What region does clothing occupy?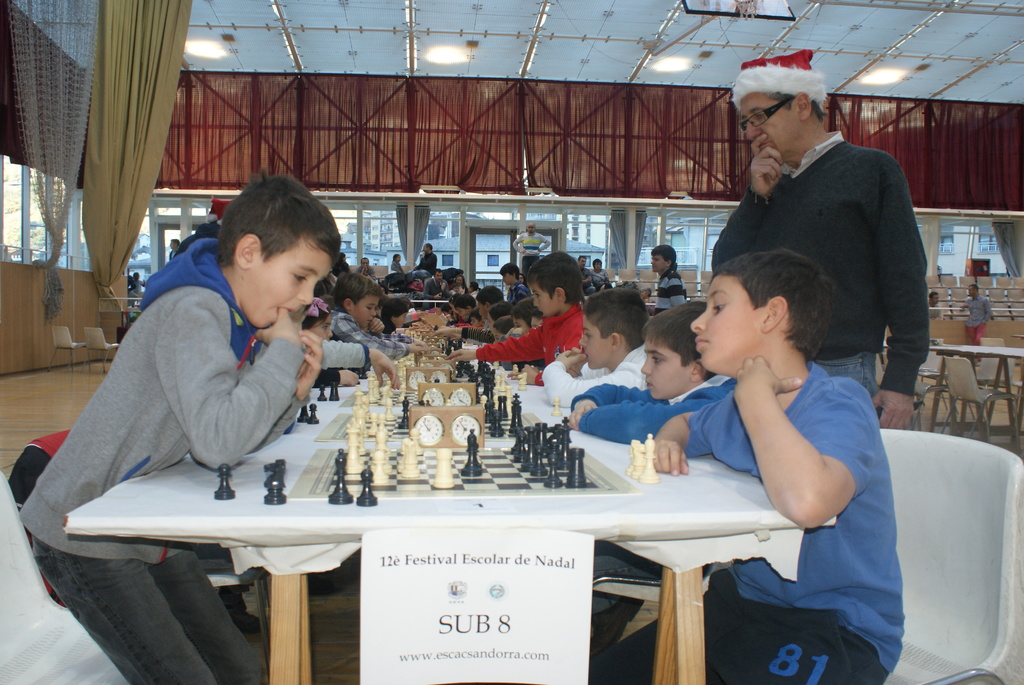
left=714, top=129, right=926, bottom=402.
